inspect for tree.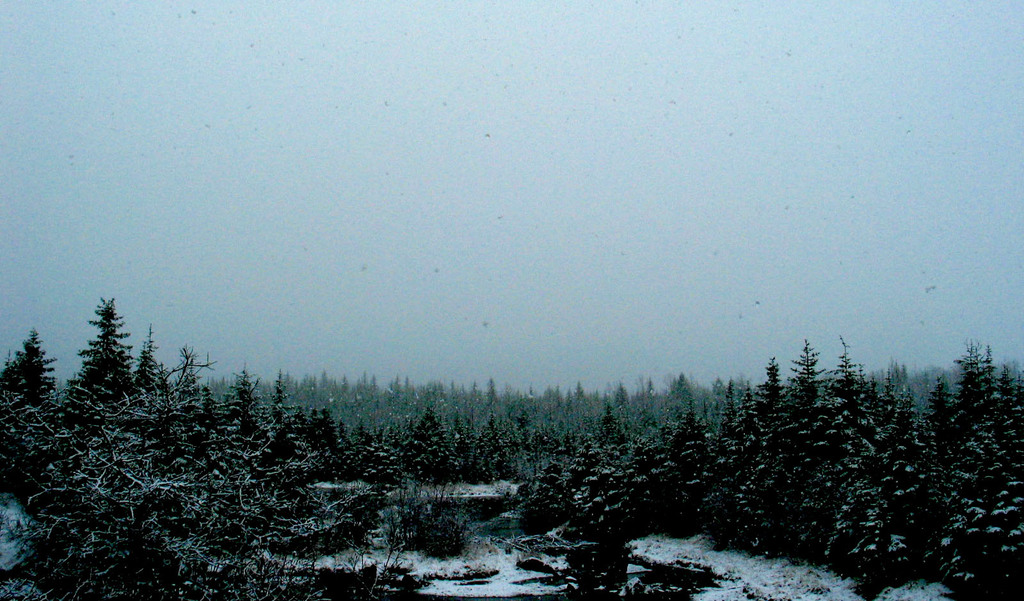
Inspection: 202:360:270:465.
